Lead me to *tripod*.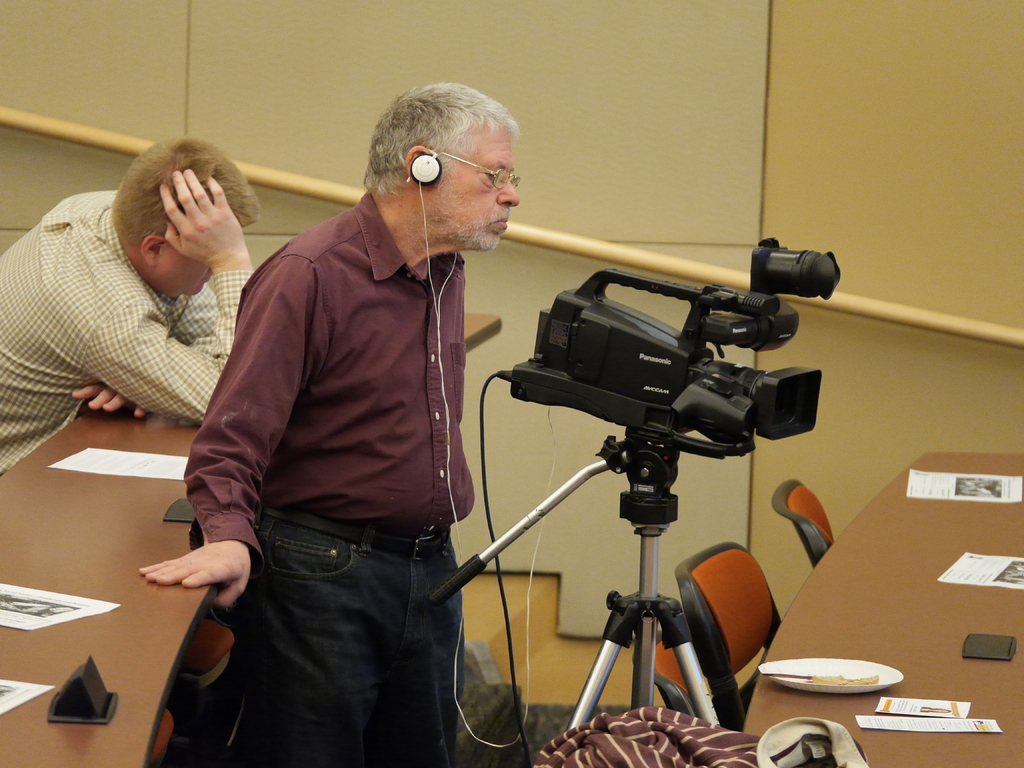
Lead to (x1=424, y1=428, x2=722, y2=732).
